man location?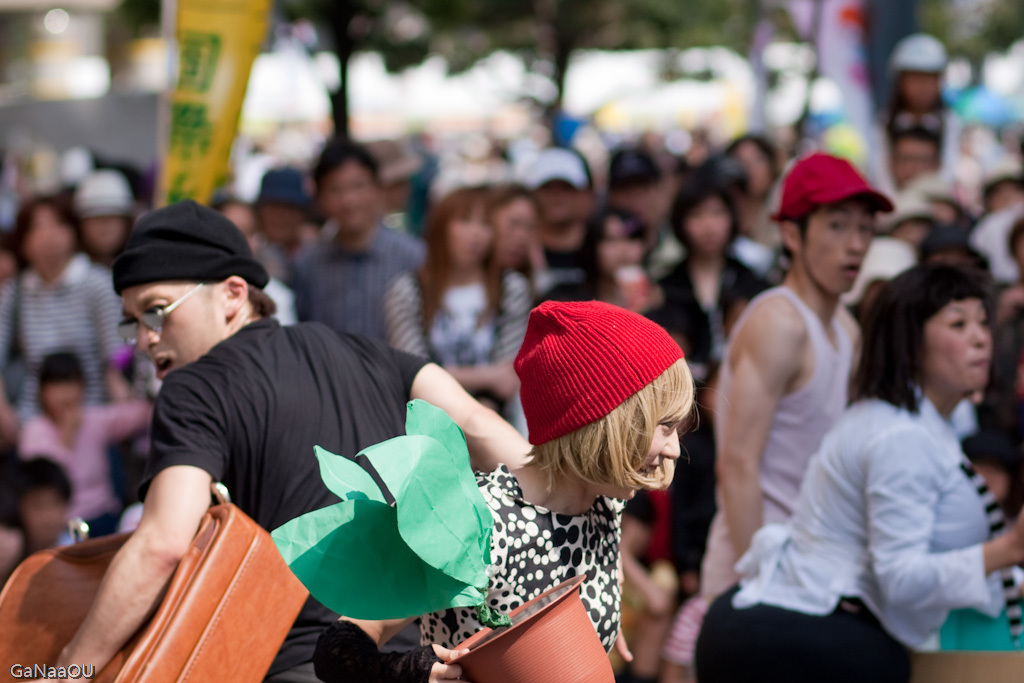
region(700, 149, 896, 601)
